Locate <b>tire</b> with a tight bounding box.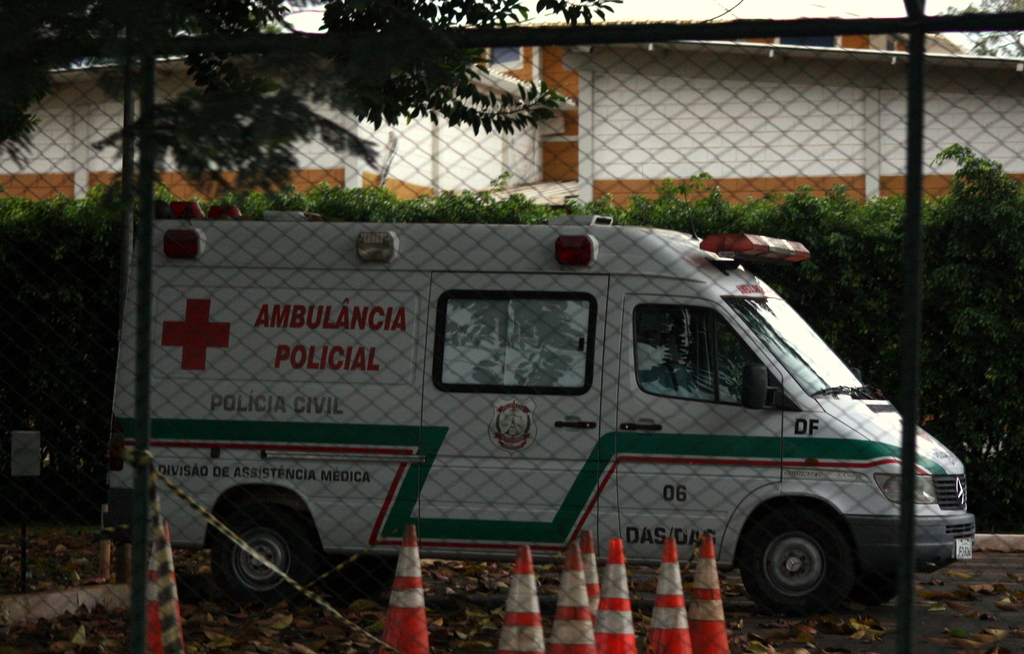
740,506,850,615.
